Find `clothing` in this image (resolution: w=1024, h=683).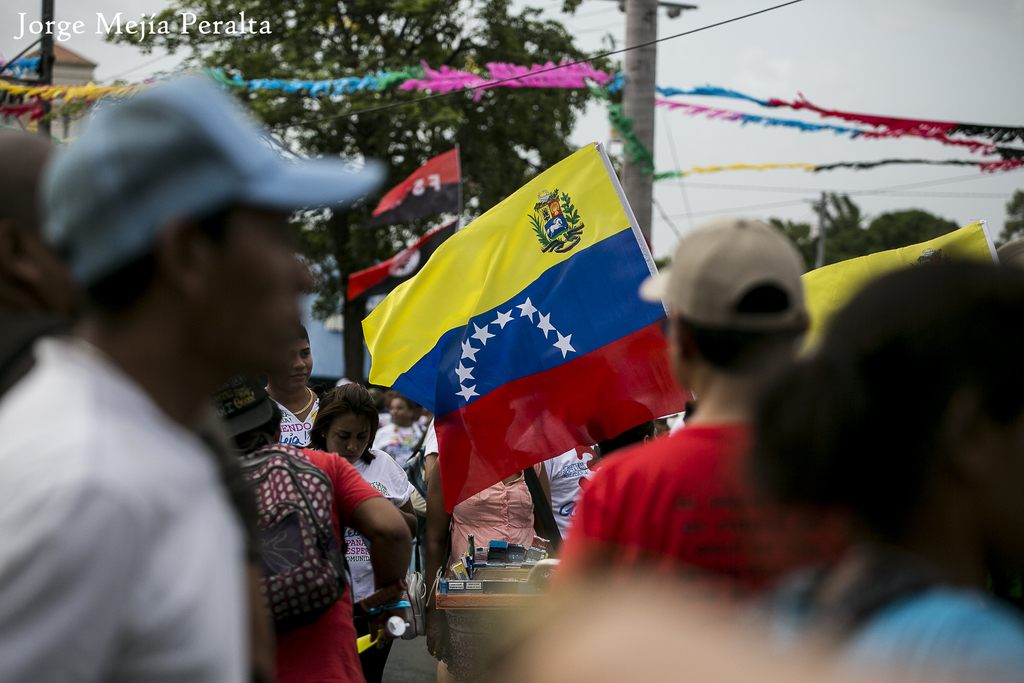
<region>423, 418, 441, 454</region>.
